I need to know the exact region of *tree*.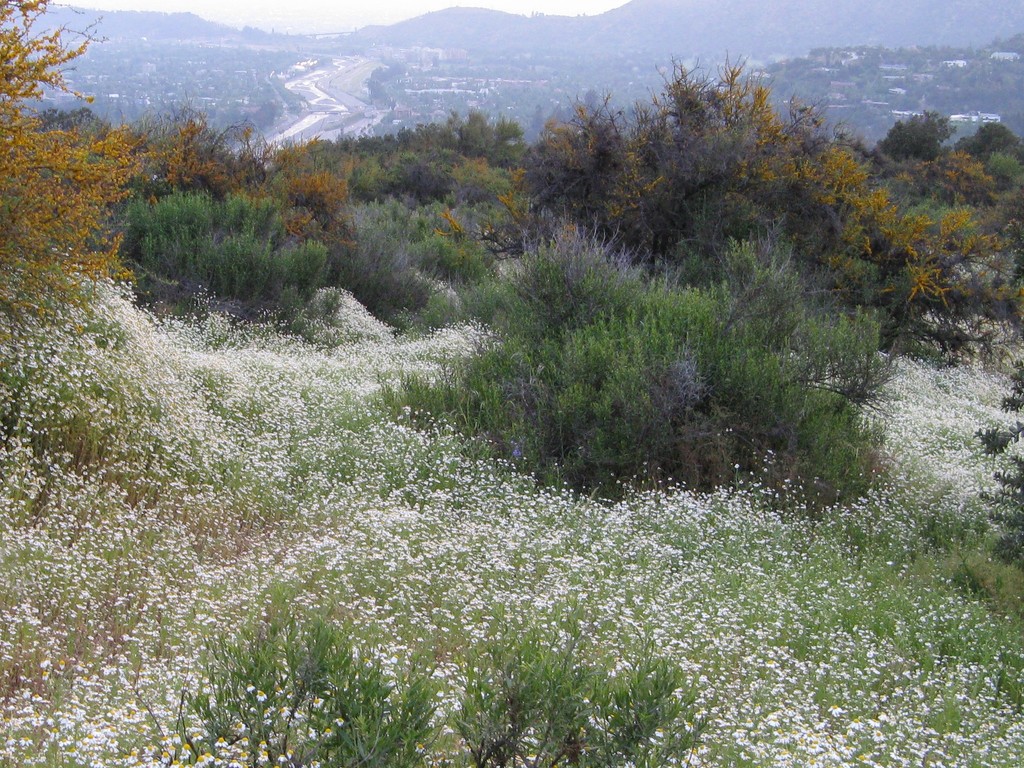
Region: box(129, 99, 352, 322).
